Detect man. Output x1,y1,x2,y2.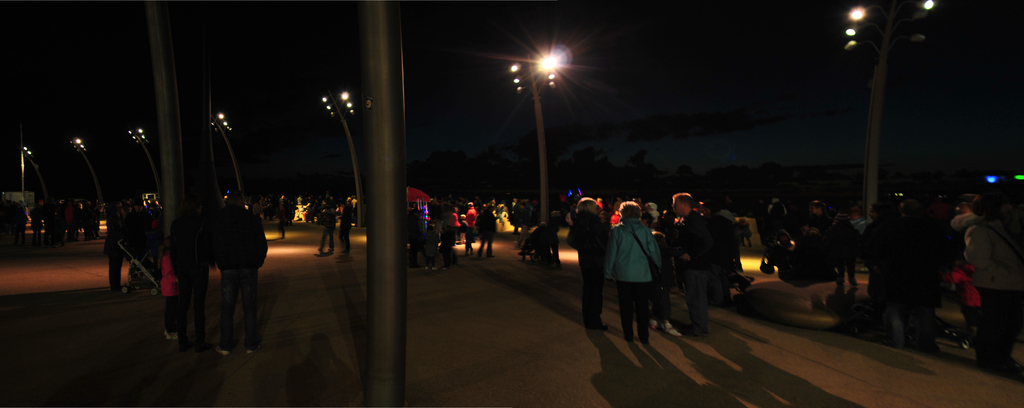
509,196,516,206.
